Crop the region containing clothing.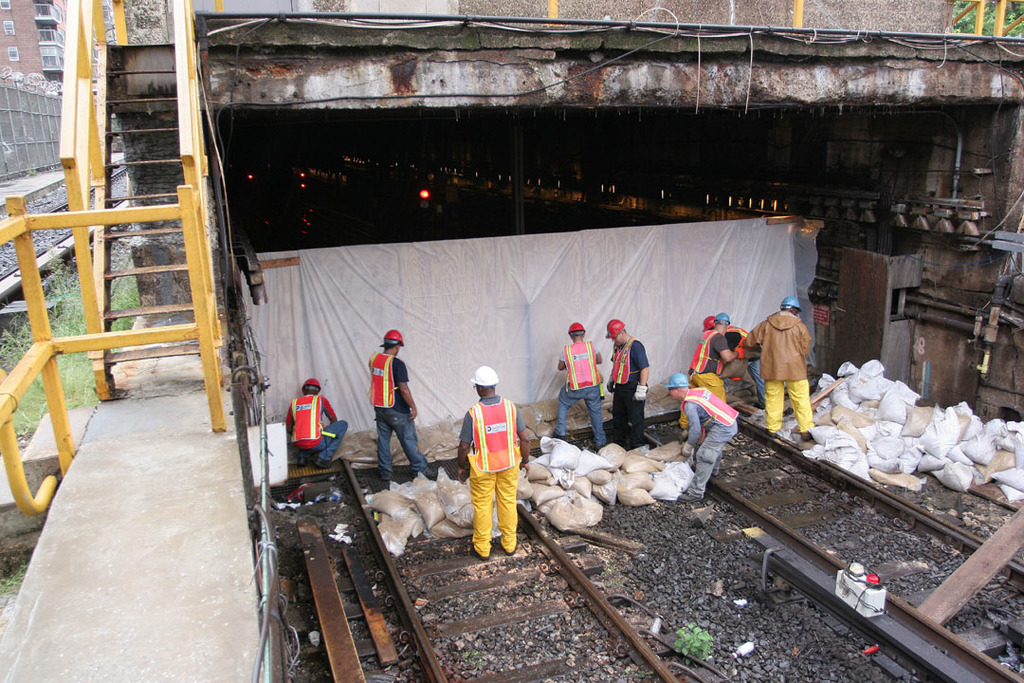
Crop region: [x1=687, y1=382, x2=740, y2=482].
